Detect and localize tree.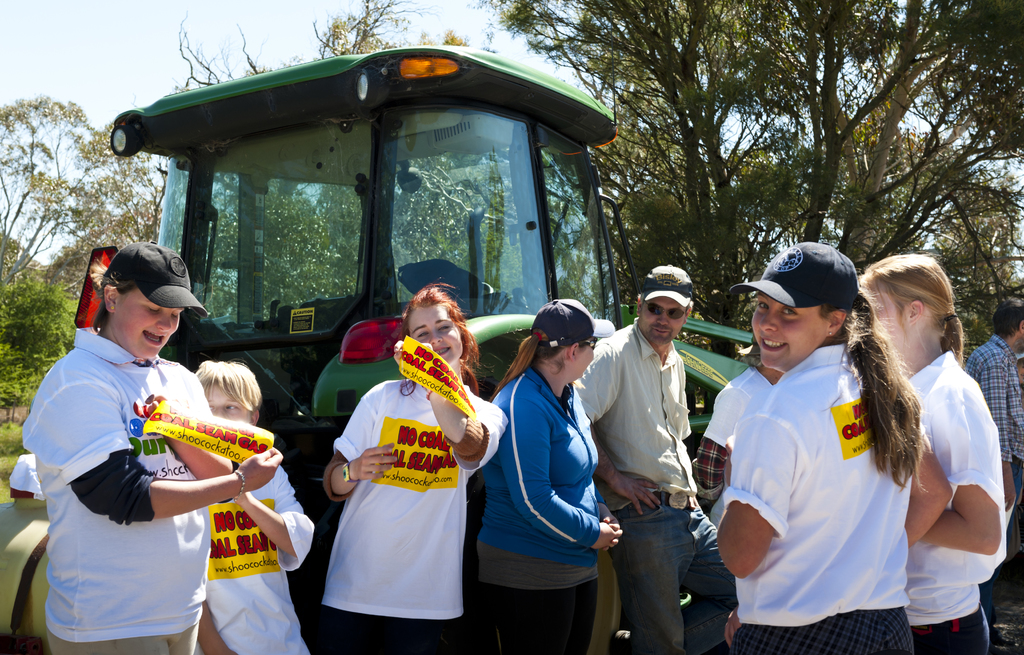
Localized at pyautogui.locateOnScreen(508, 0, 1023, 339).
